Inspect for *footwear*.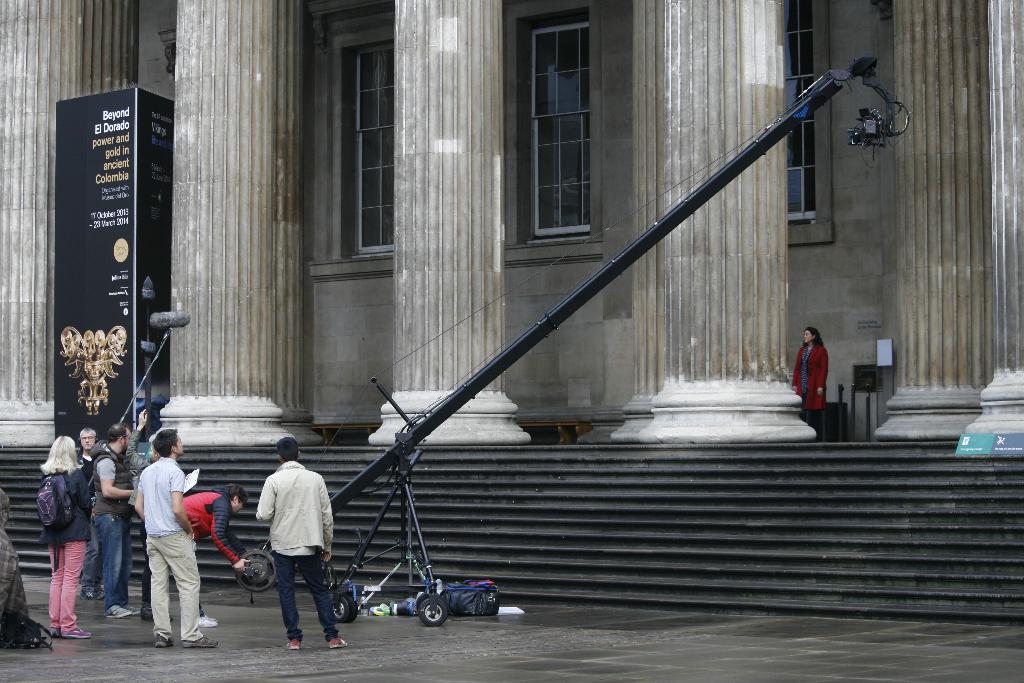
Inspection: bbox(182, 634, 226, 646).
